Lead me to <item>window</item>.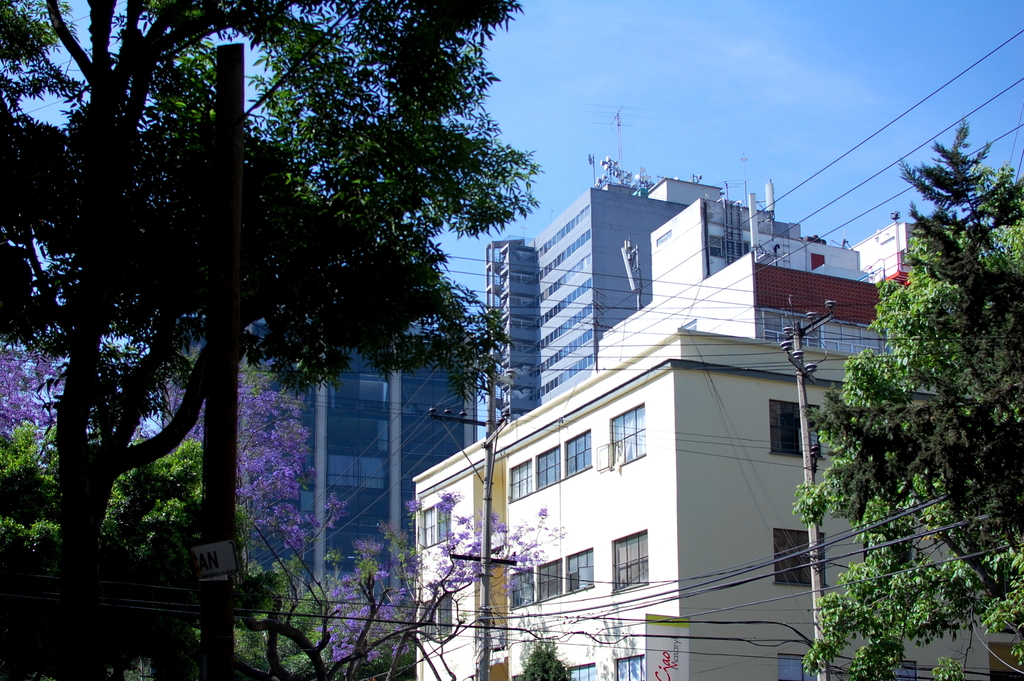
Lead to pyautogui.locateOnScreen(760, 308, 883, 353).
